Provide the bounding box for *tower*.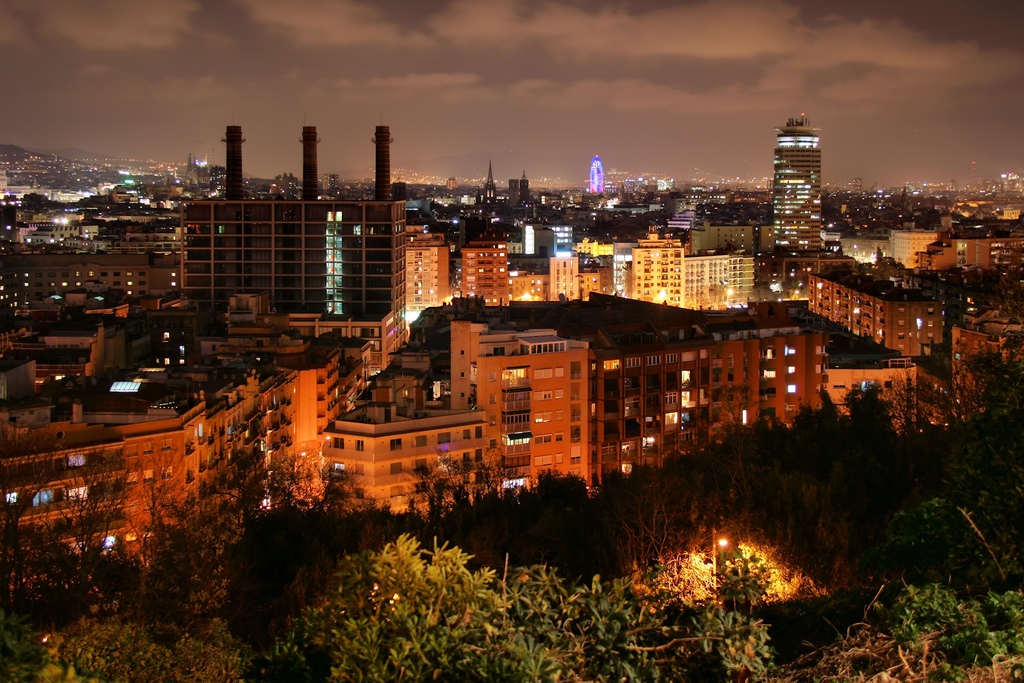
(635,236,684,302).
